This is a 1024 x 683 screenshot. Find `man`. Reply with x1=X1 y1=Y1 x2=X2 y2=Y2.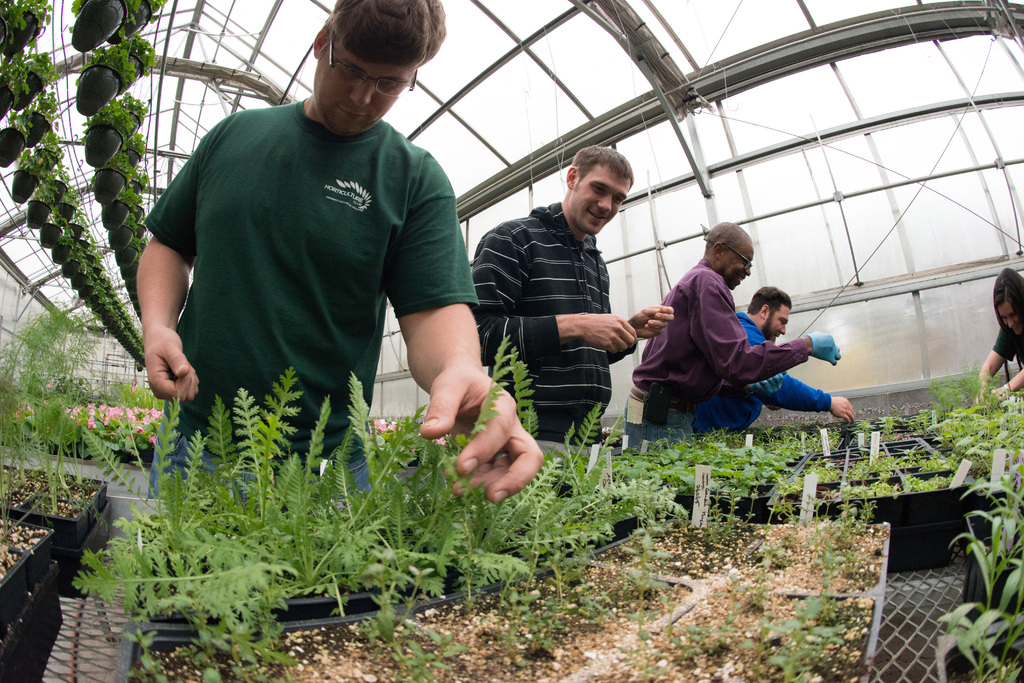
x1=147 y1=0 x2=540 y2=505.
